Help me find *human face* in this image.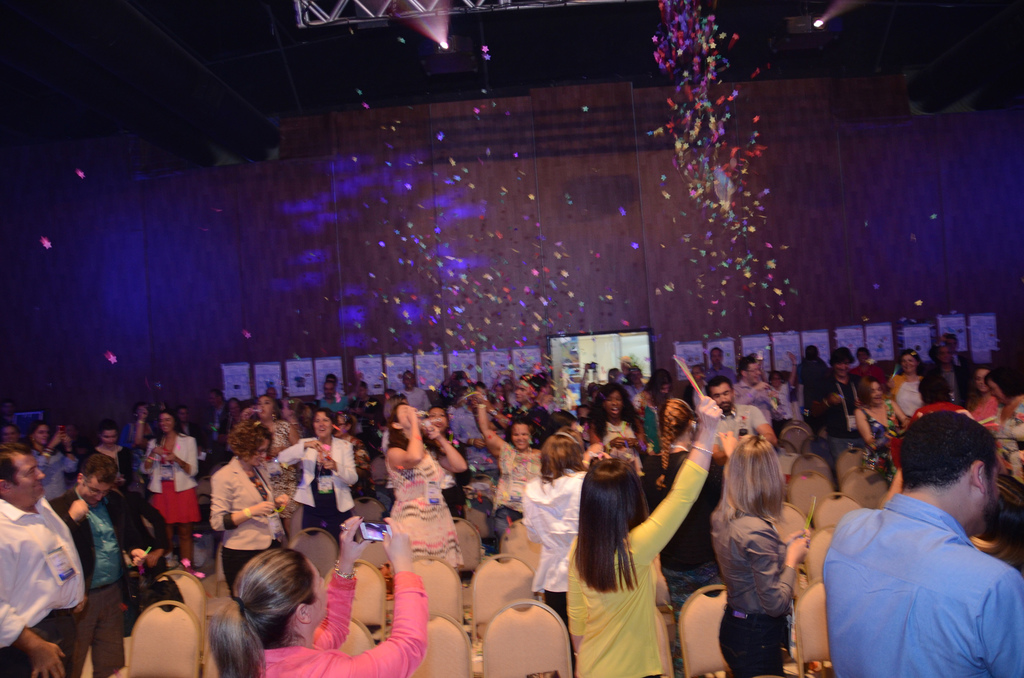
Found it: (101,428,116,445).
